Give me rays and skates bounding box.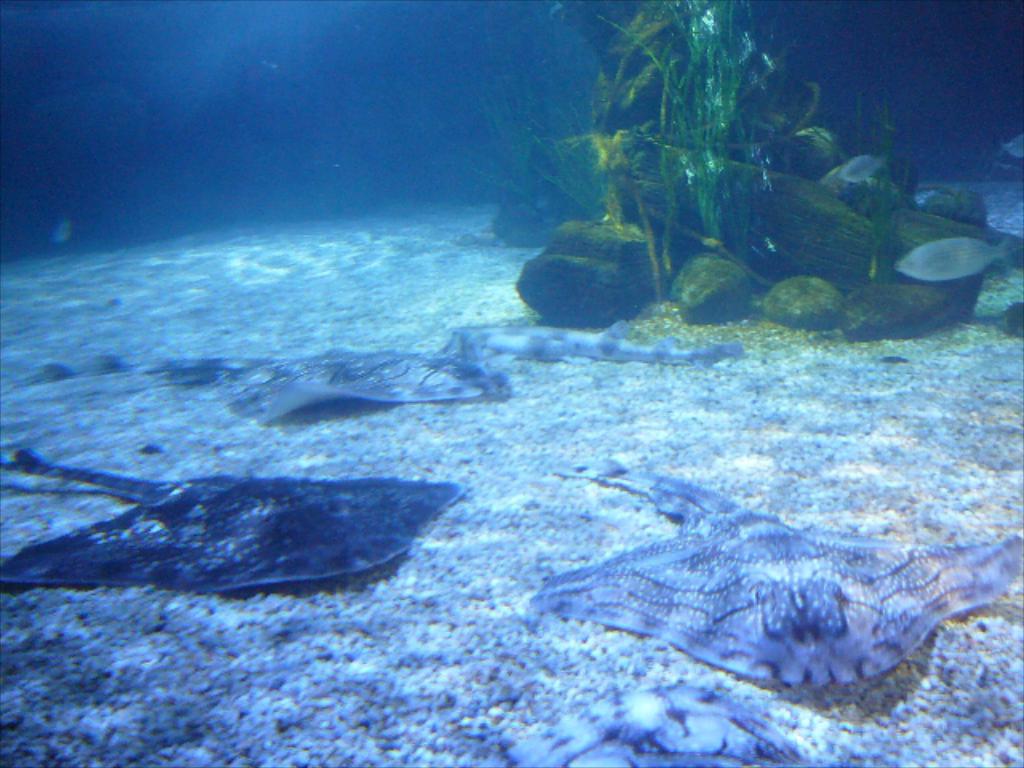
region(520, 448, 1022, 694).
